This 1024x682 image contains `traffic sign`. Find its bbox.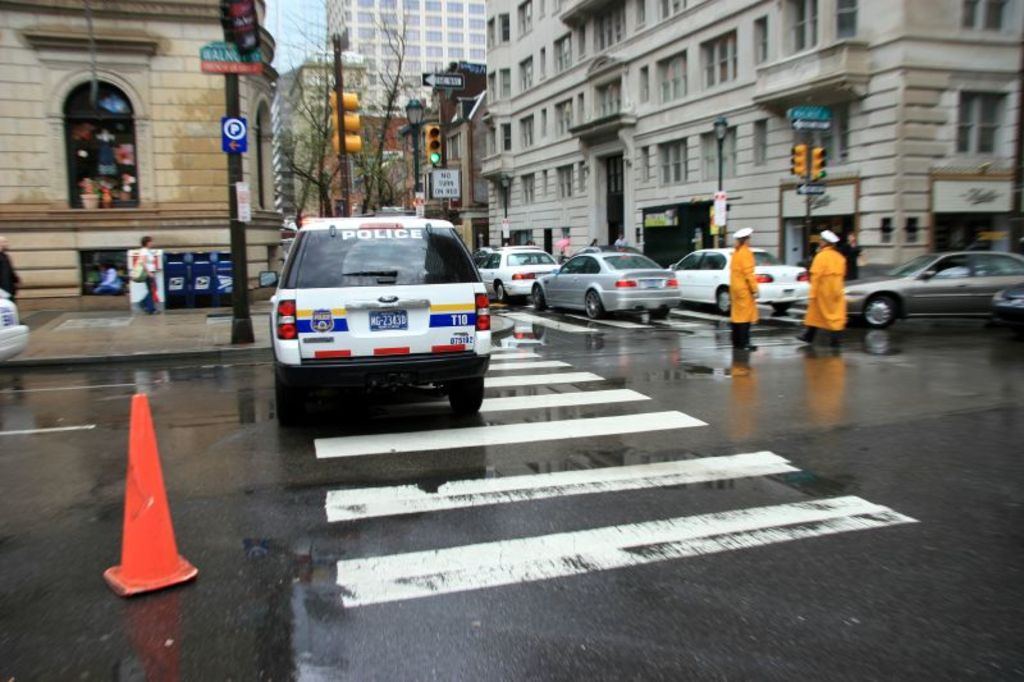
detection(422, 72, 466, 88).
